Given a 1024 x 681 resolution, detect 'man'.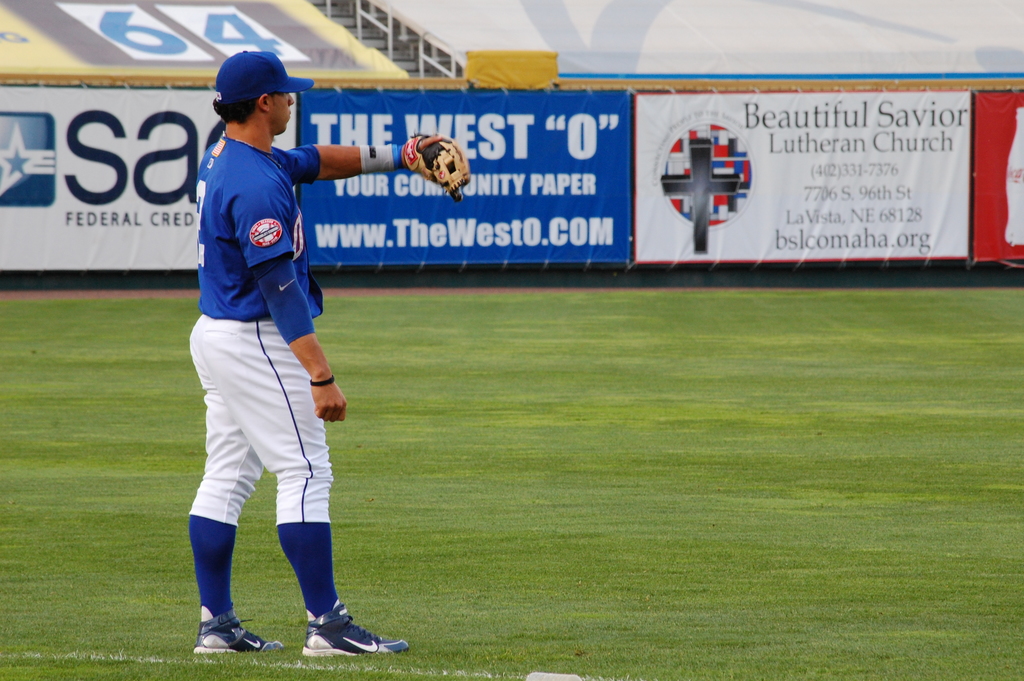
box=[173, 44, 376, 664].
